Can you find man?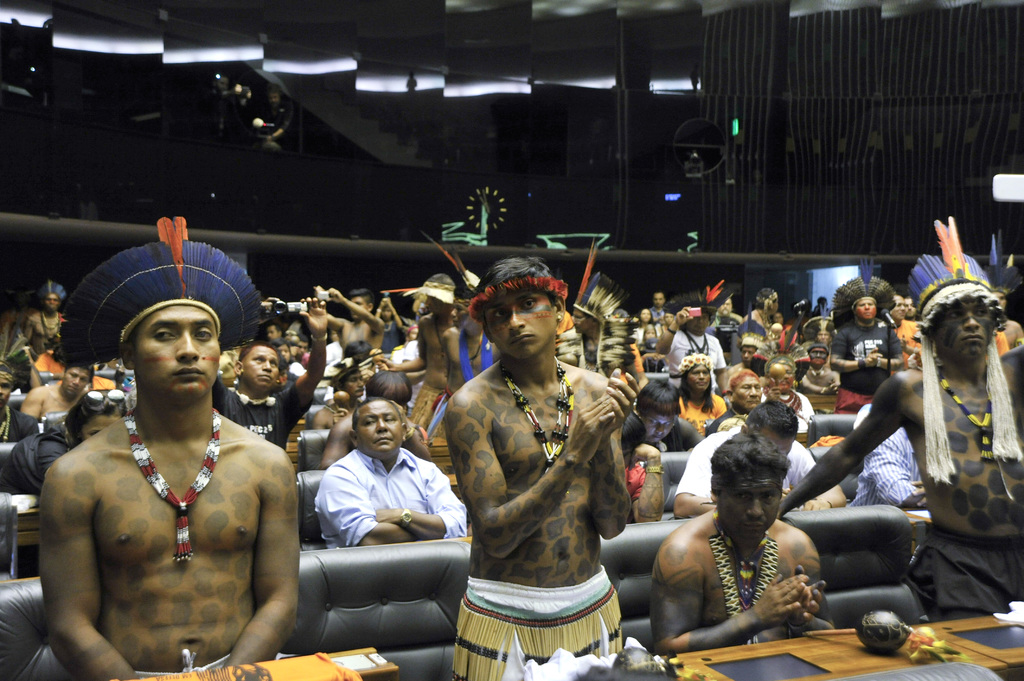
Yes, bounding box: <region>828, 279, 902, 415</region>.
